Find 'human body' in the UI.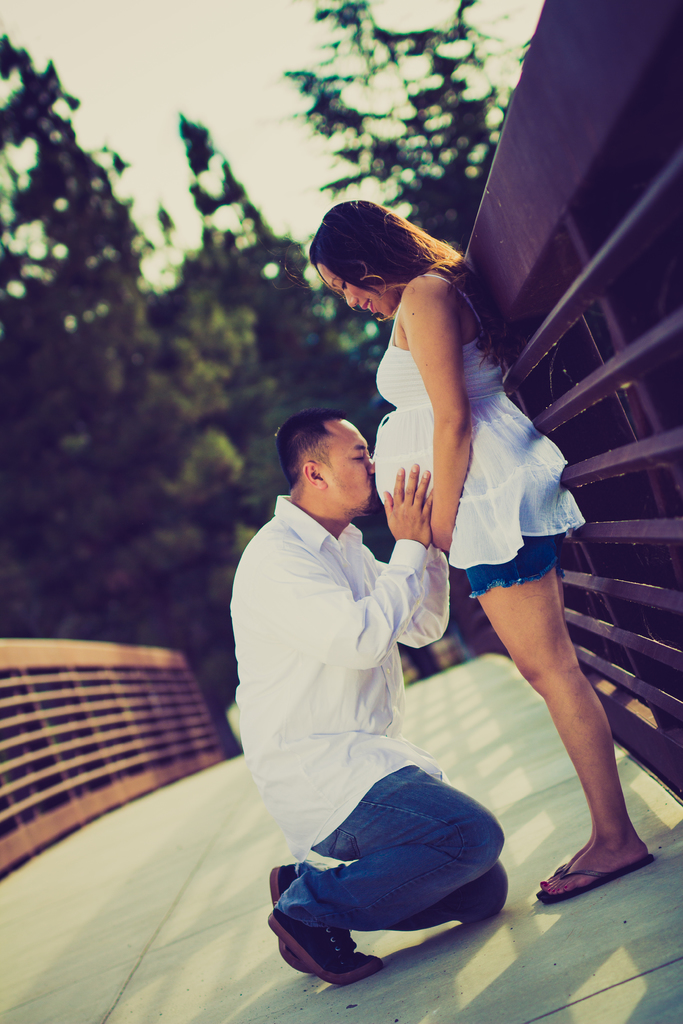
UI element at box=[229, 481, 509, 987].
